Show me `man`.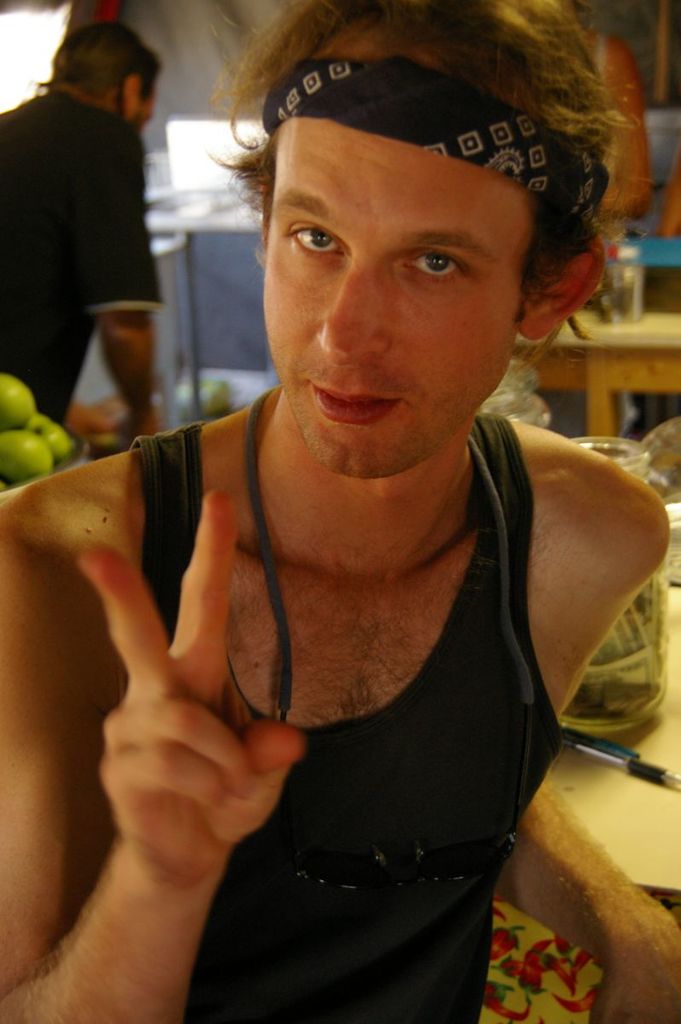
`man` is here: select_region(2, 26, 680, 1023).
